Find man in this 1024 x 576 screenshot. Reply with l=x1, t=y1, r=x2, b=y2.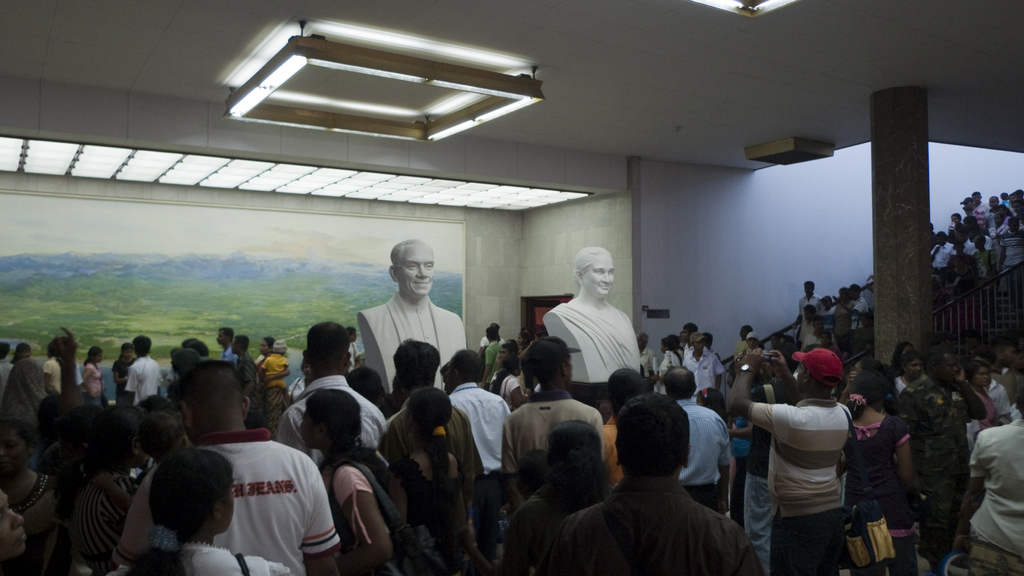
l=230, t=326, r=260, b=424.
